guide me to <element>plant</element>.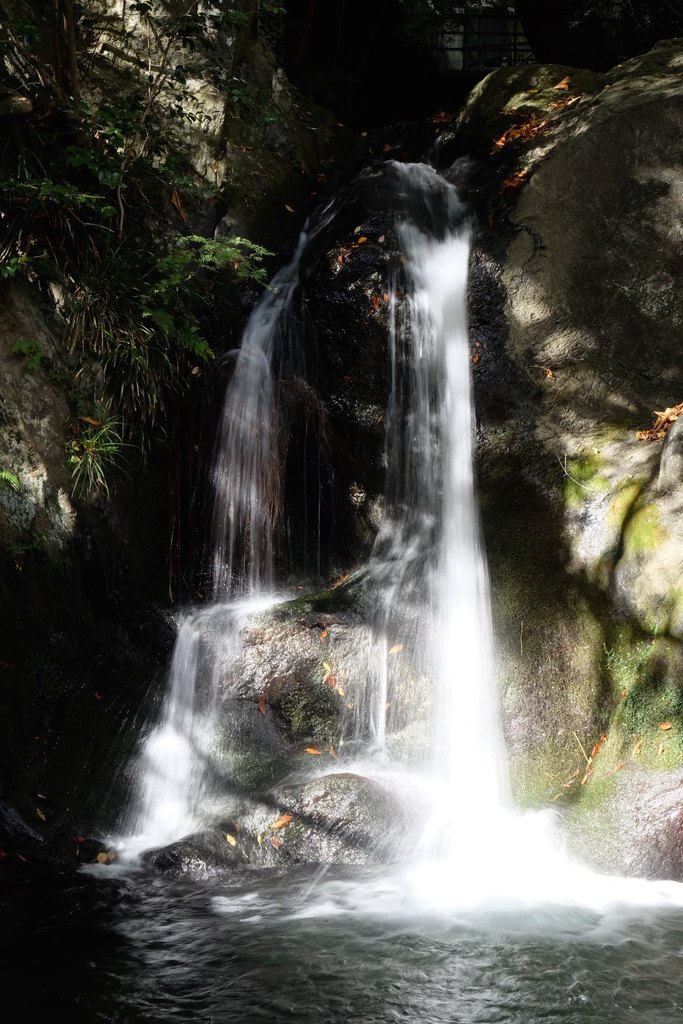
Guidance: box(465, 4, 665, 180).
